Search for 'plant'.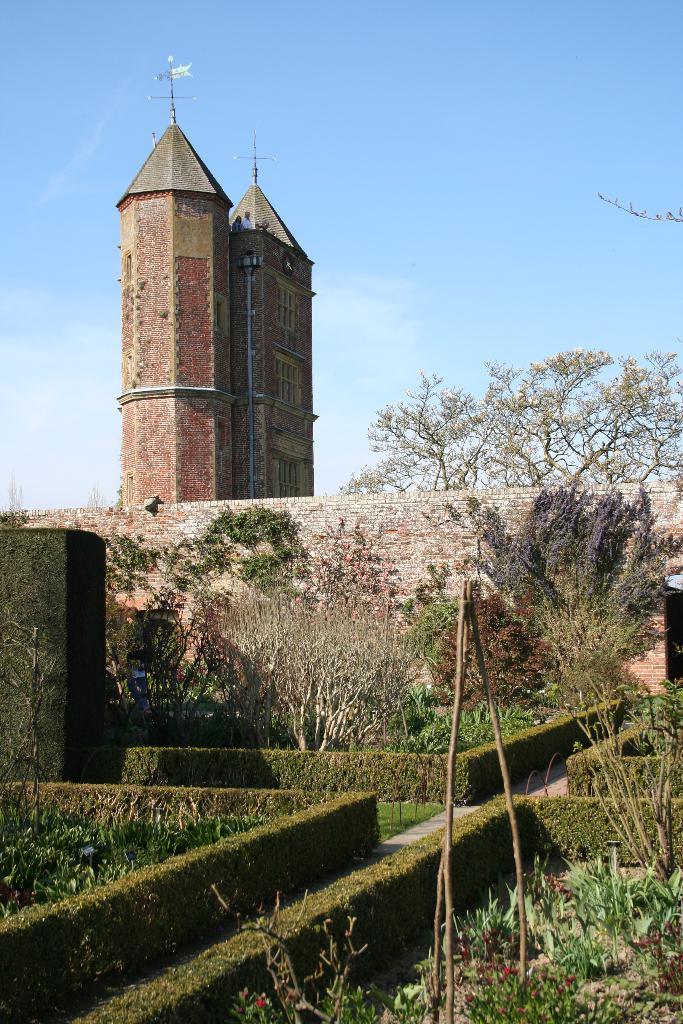
Found at [184, 497, 332, 591].
